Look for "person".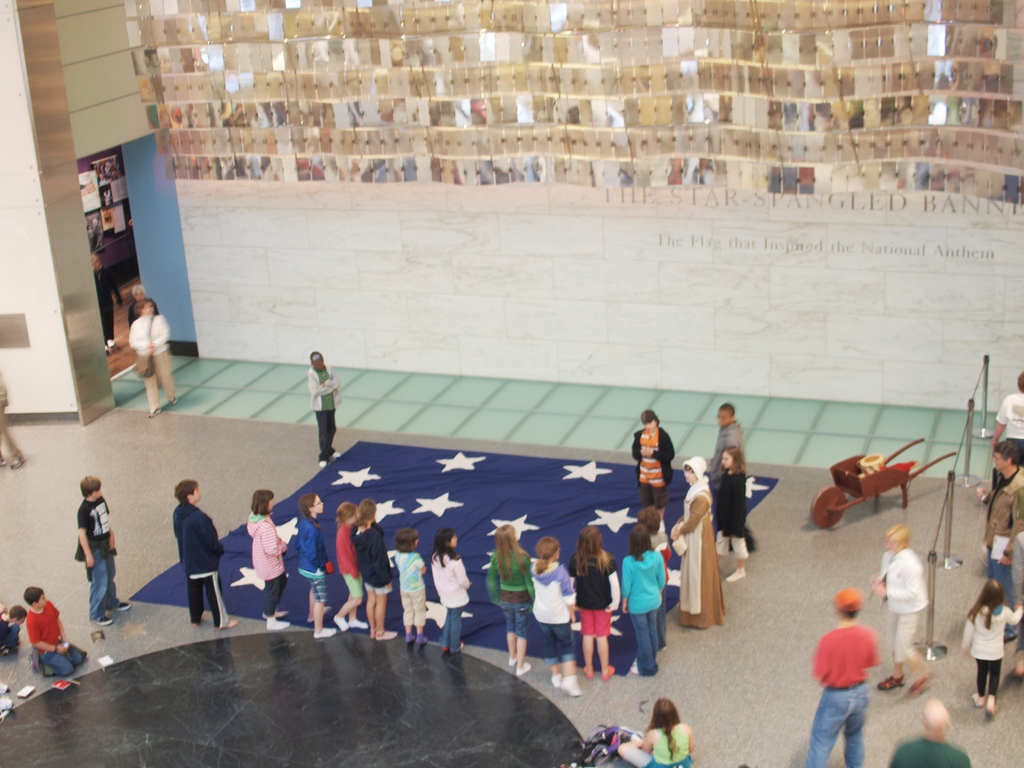
Found: 636,504,673,585.
